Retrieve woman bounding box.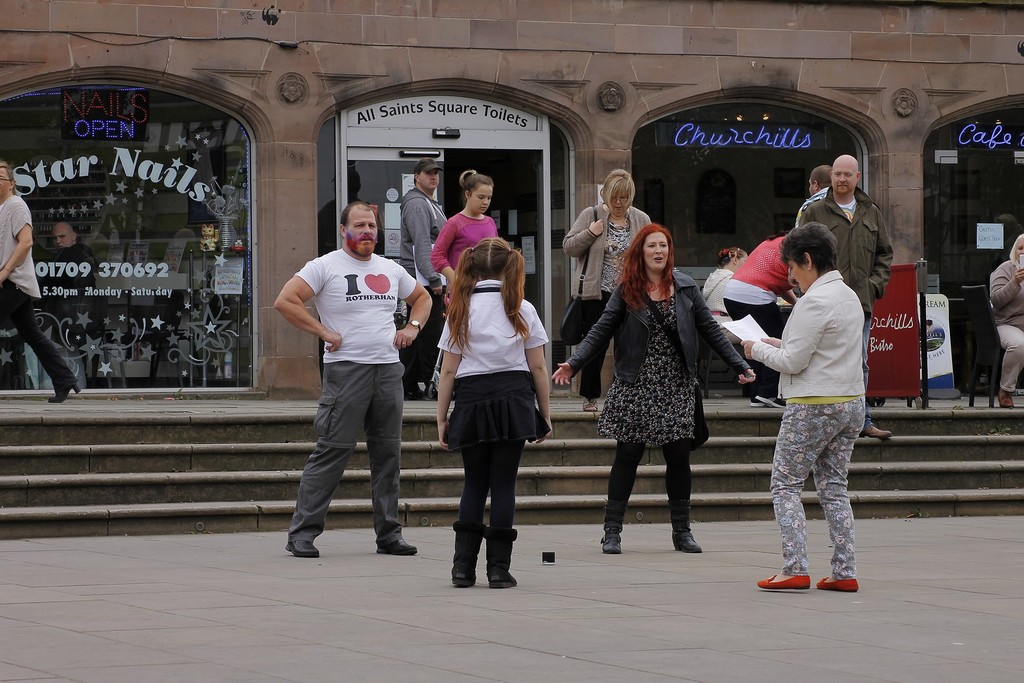
Bounding box: region(701, 245, 745, 304).
